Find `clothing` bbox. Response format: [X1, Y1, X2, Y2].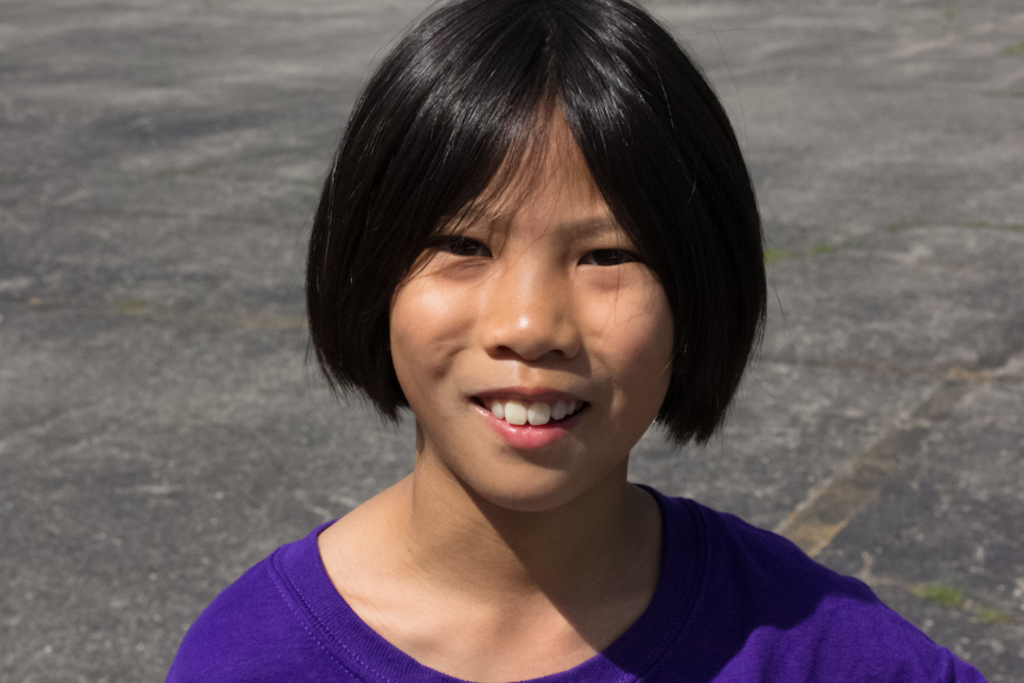
[190, 418, 900, 675].
